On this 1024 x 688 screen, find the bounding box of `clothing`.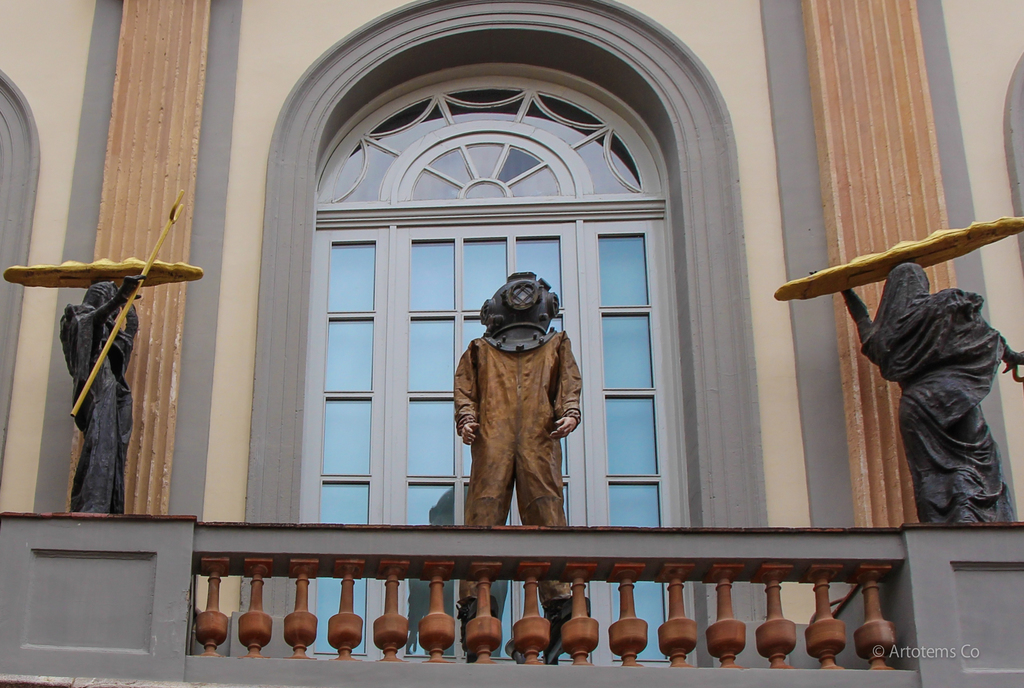
Bounding box: Rect(442, 290, 580, 551).
